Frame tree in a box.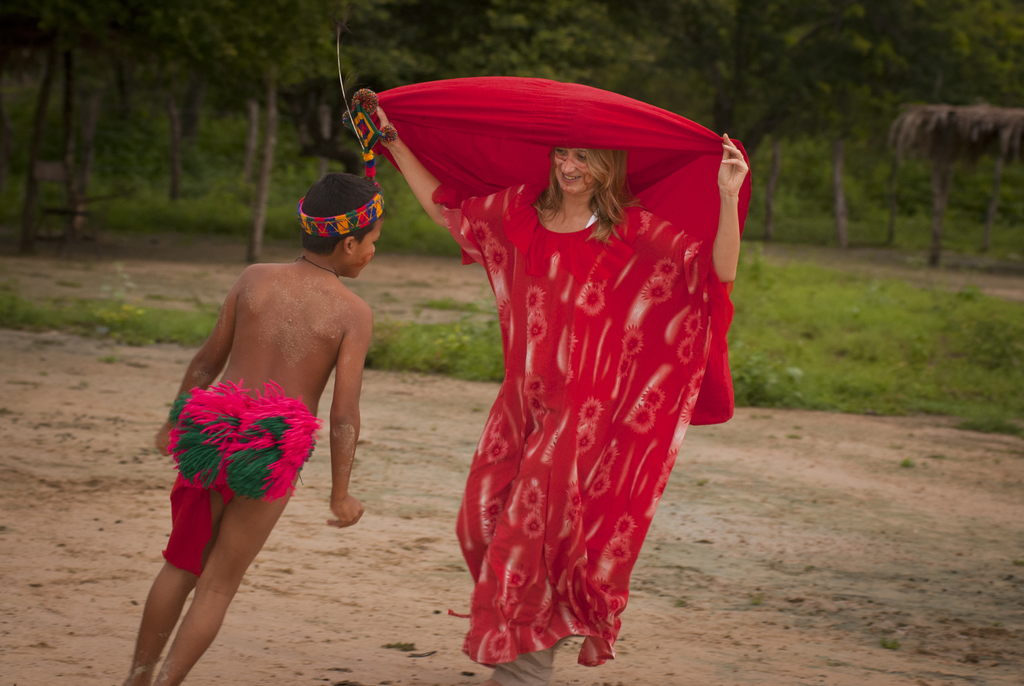
<region>678, 0, 874, 168</region>.
